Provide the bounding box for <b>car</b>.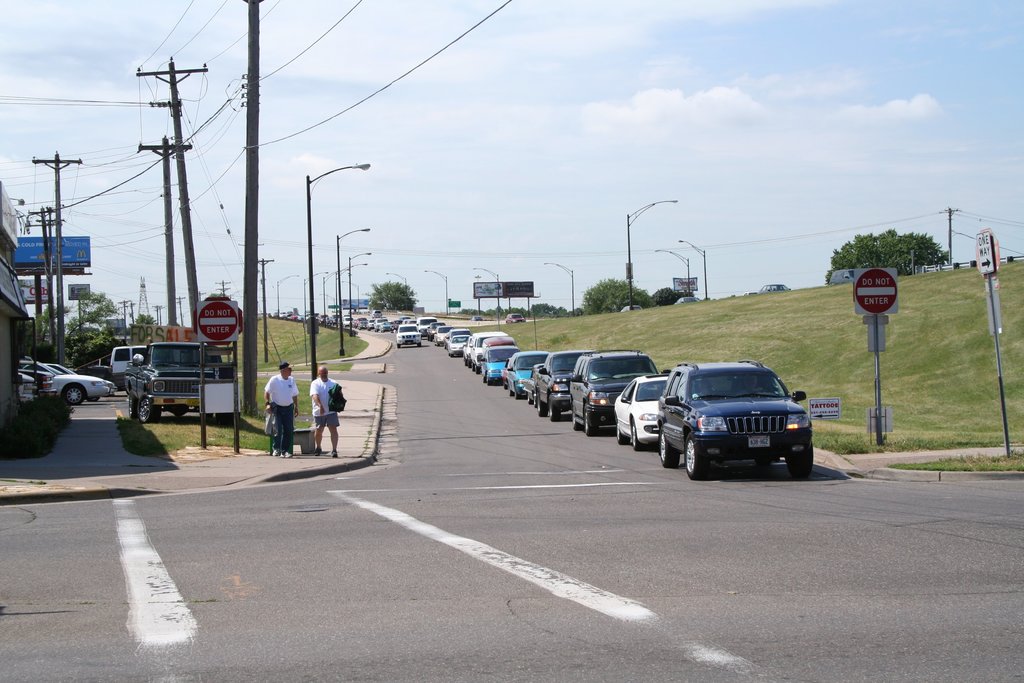
crop(45, 359, 117, 396).
